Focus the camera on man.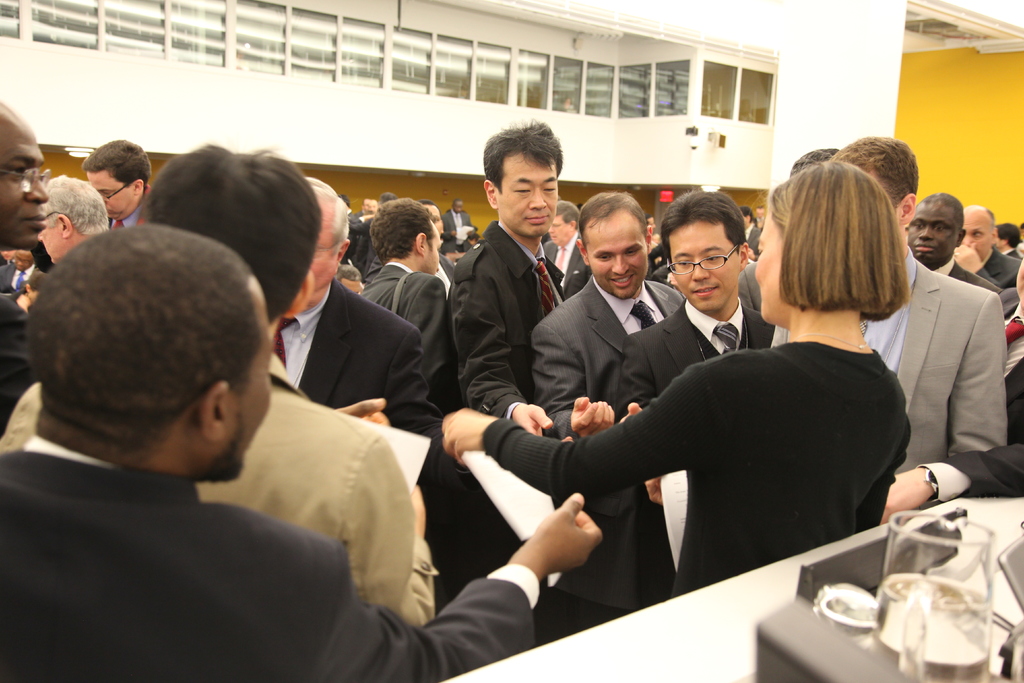
Focus region: 0/146/452/639.
